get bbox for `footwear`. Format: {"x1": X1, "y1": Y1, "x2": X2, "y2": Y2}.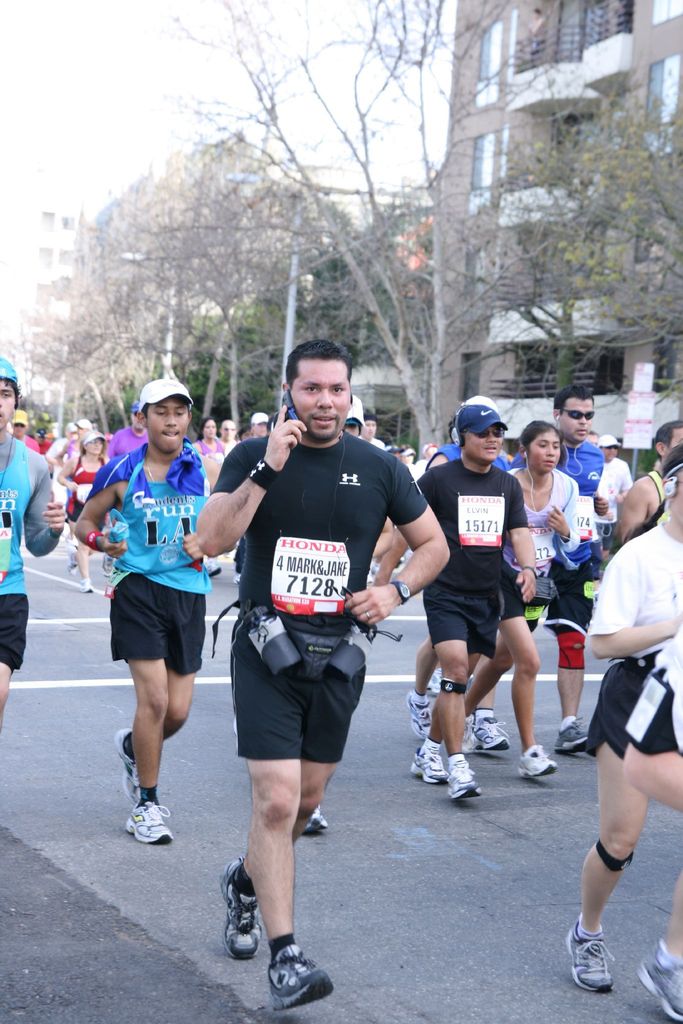
{"x1": 443, "y1": 753, "x2": 482, "y2": 808}.
